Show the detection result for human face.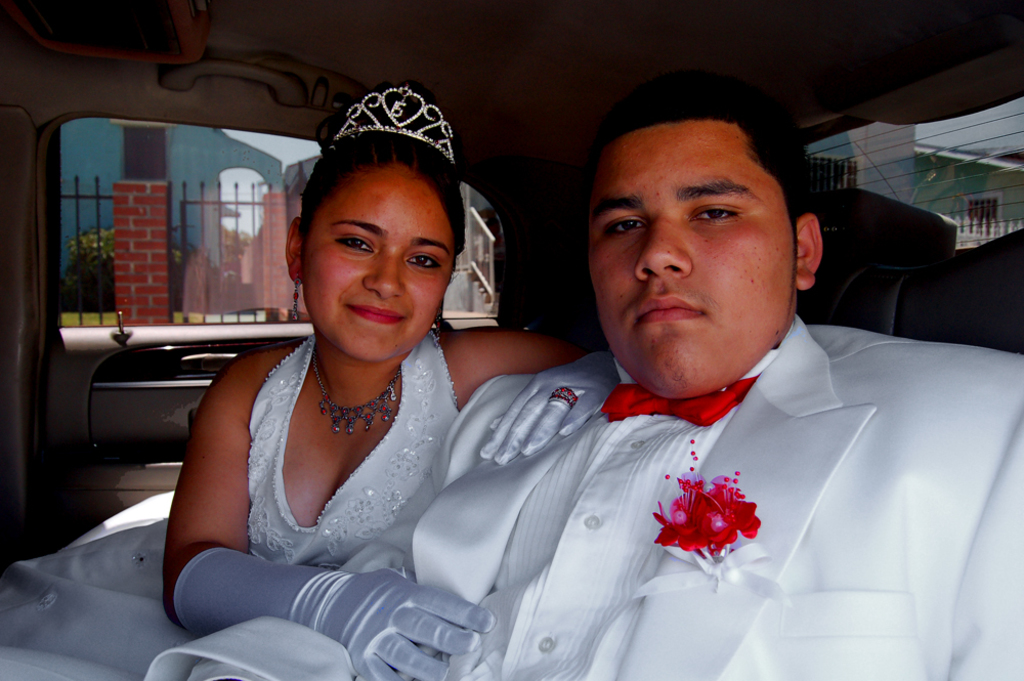
(589,124,801,397).
